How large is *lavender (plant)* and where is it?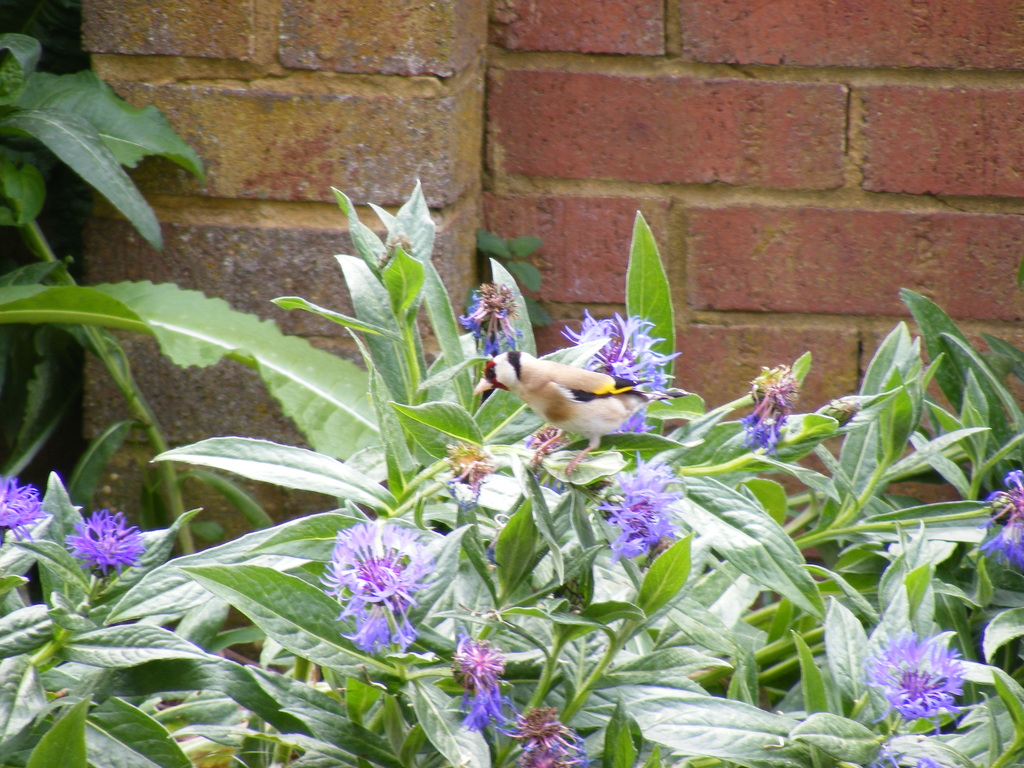
Bounding box: box(328, 522, 433, 653).
